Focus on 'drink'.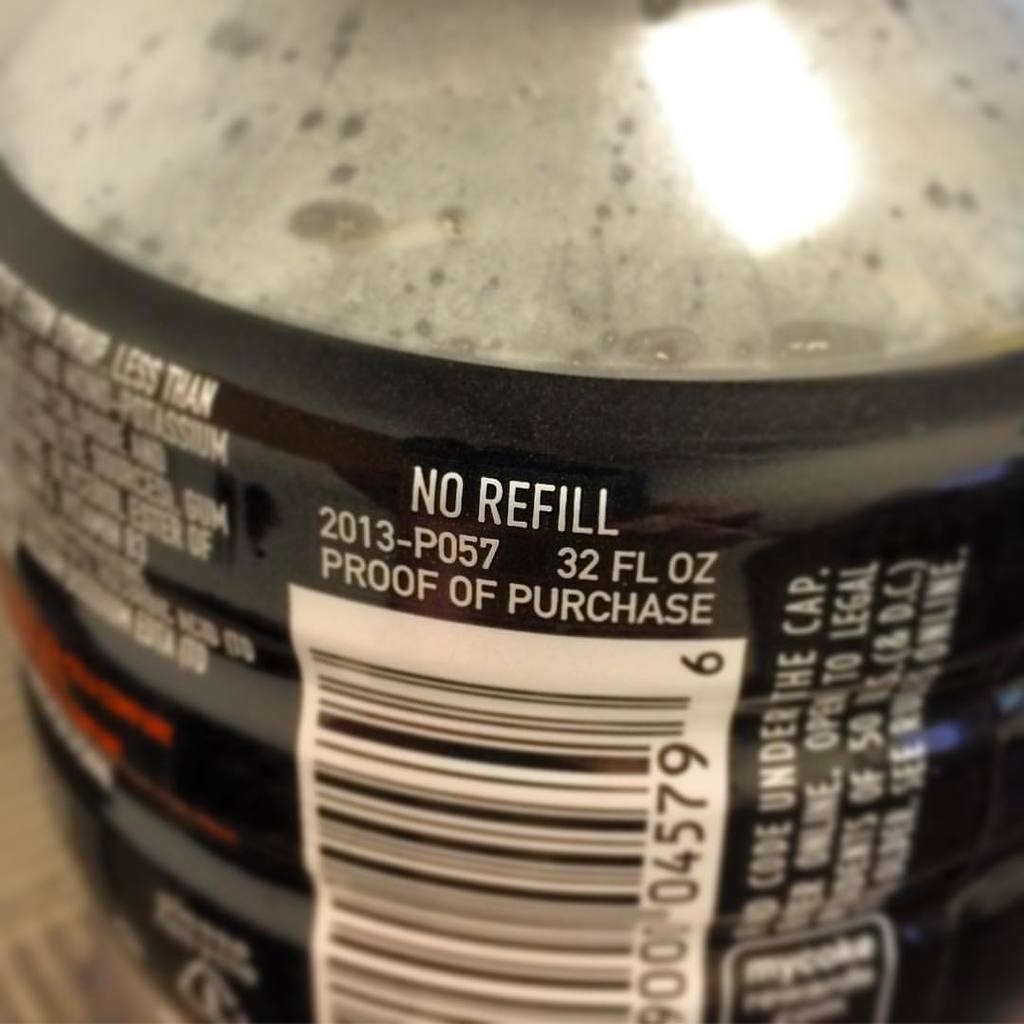
Focused at (0,19,1023,1023).
